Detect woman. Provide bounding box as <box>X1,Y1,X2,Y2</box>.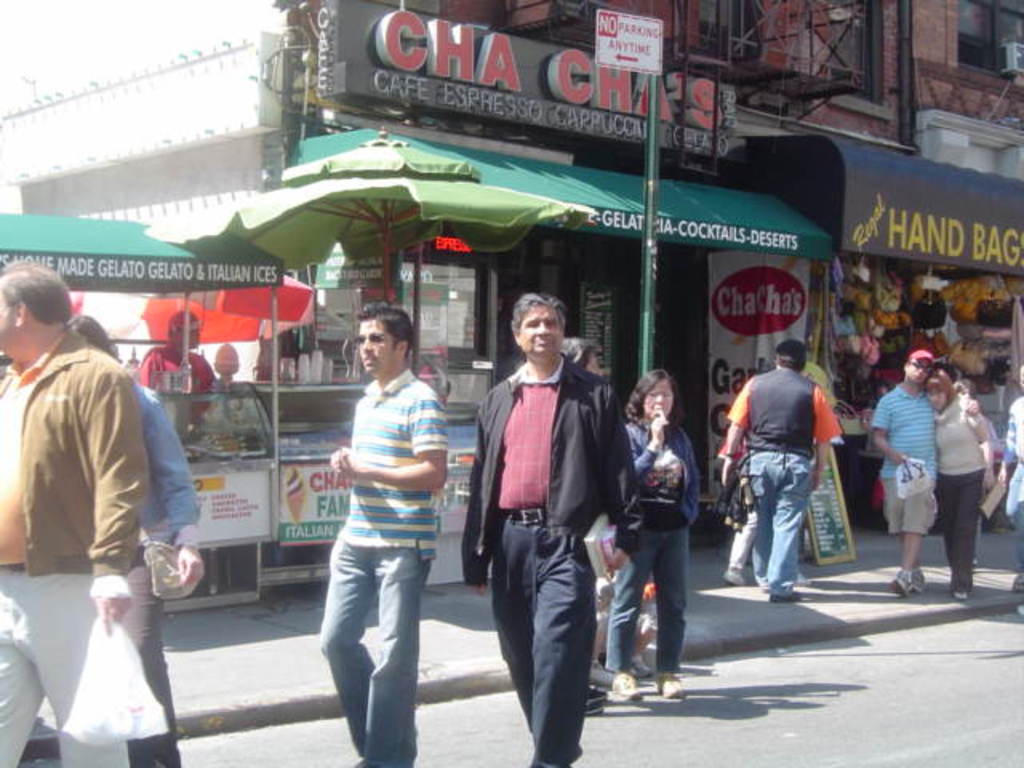
<box>995,366,1022,594</box>.
